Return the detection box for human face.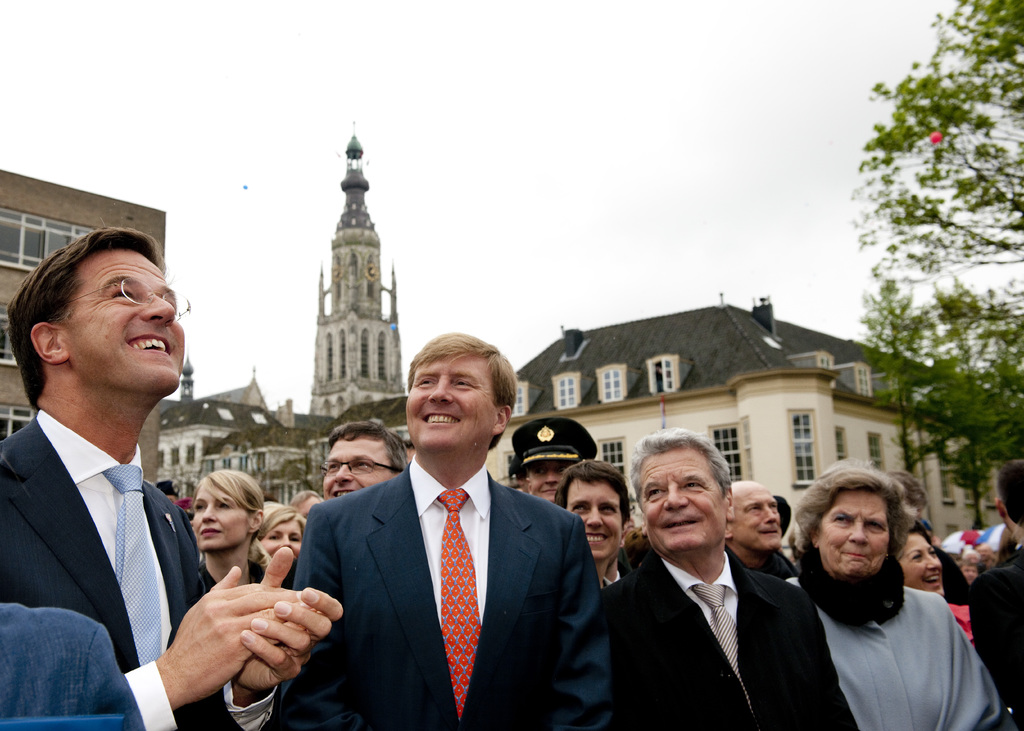
[818, 487, 893, 578].
